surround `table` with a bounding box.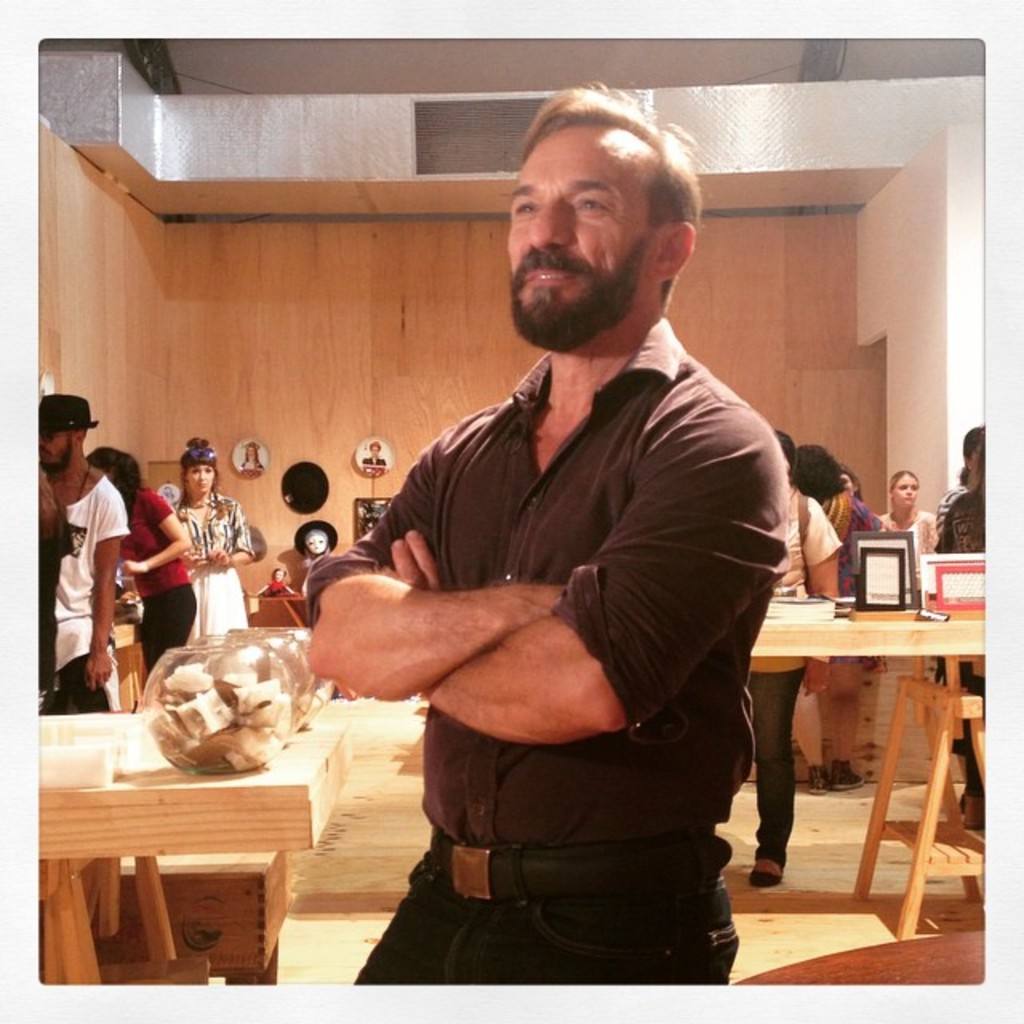
Rect(42, 702, 355, 992).
